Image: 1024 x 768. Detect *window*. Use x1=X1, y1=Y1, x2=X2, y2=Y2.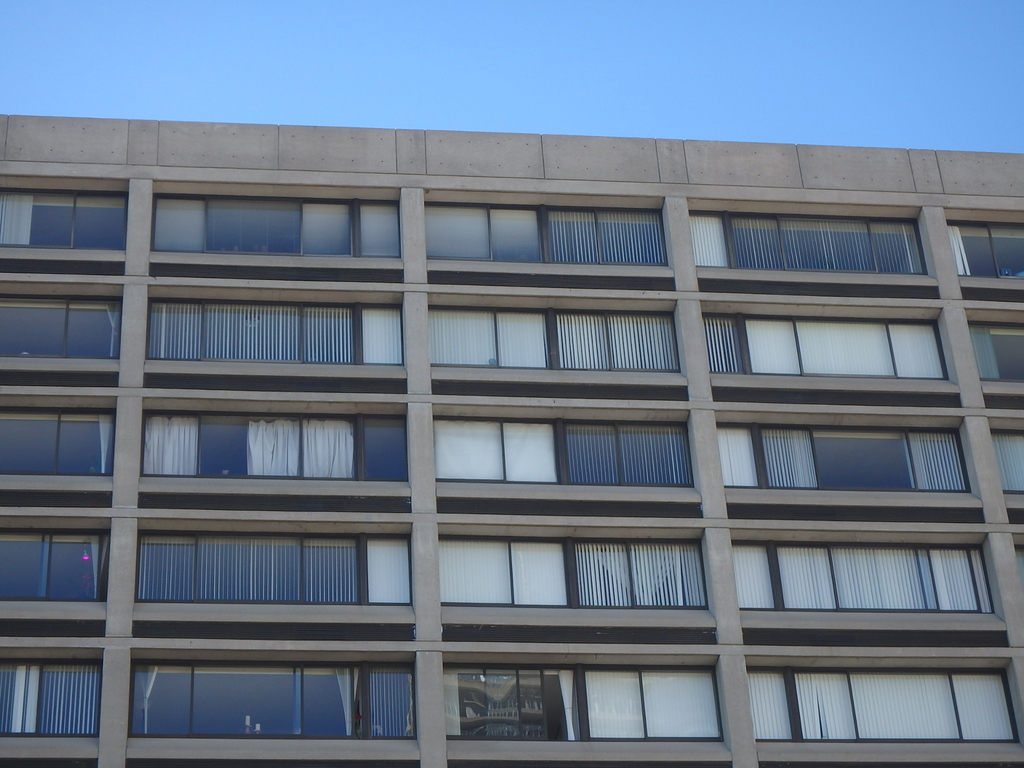
x1=131, y1=541, x2=412, y2=604.
